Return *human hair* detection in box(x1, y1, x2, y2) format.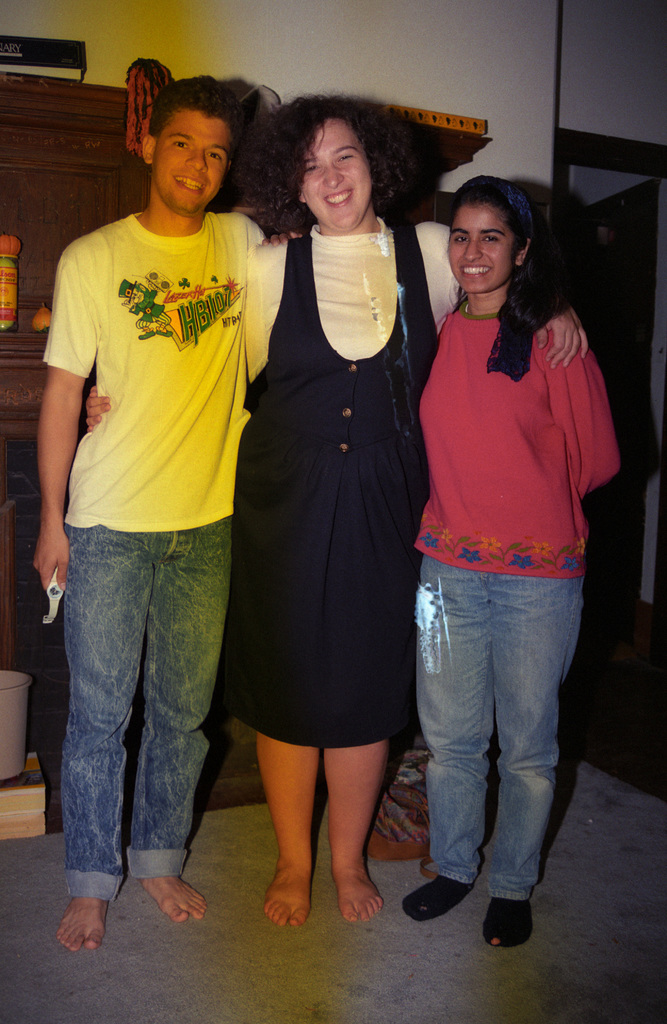
box(262, 92, 424, 227).
